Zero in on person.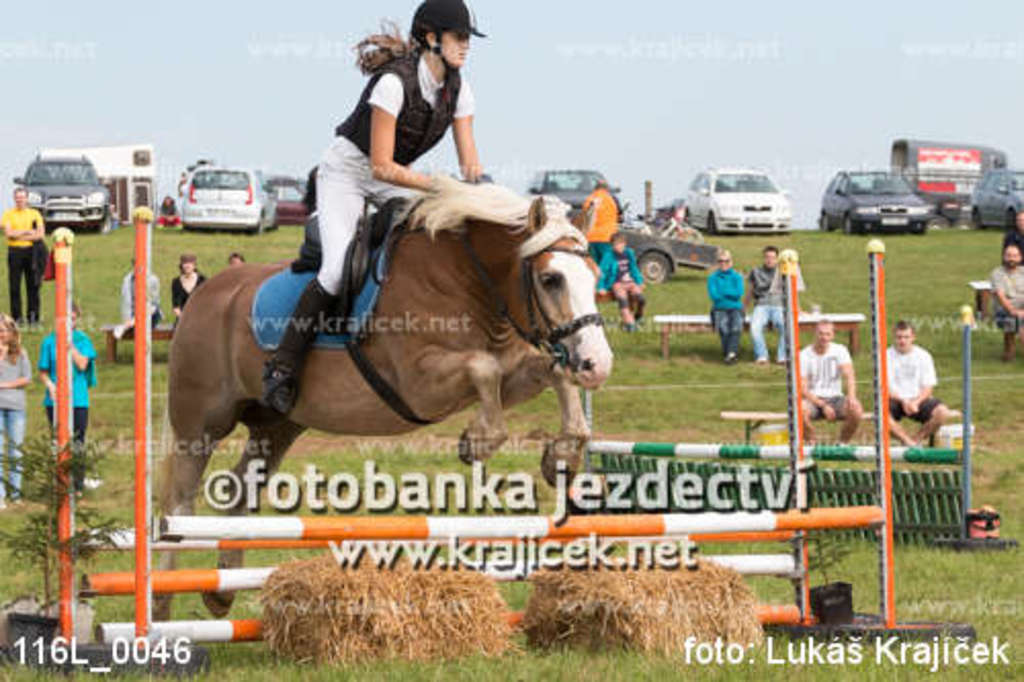
Zeroed in: [575, 176, 625, 256].
